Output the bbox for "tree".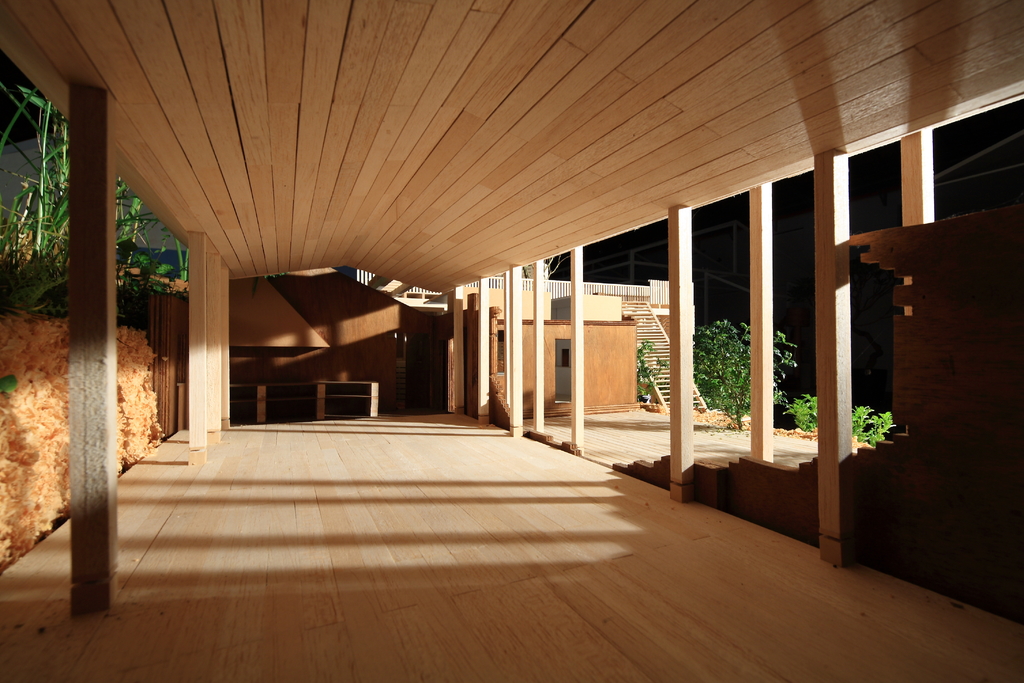
bbox(687, 320, 799, 433).
